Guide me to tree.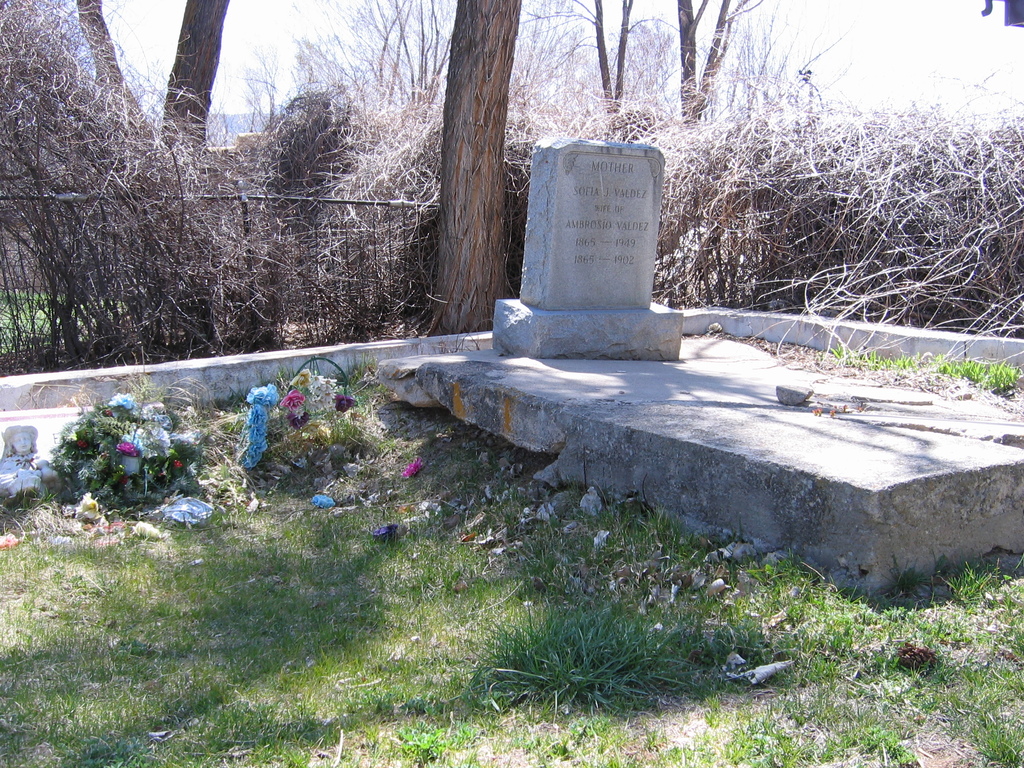
Guidance: box(654, 0, 774, 187).
